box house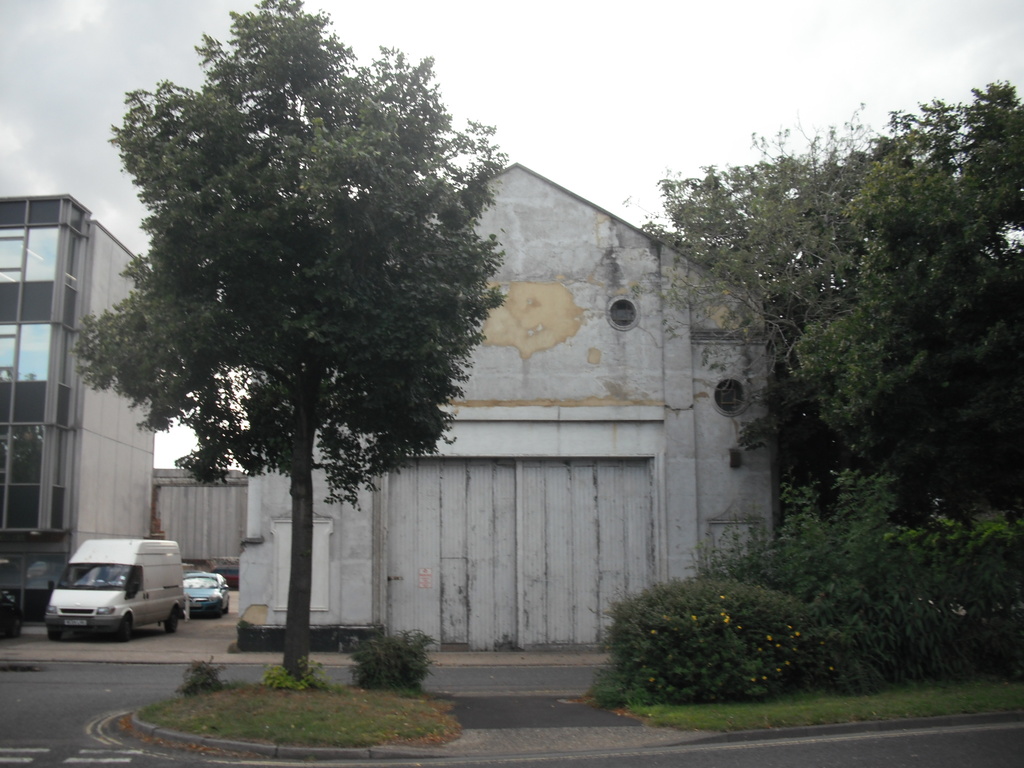
154 79 911 676
